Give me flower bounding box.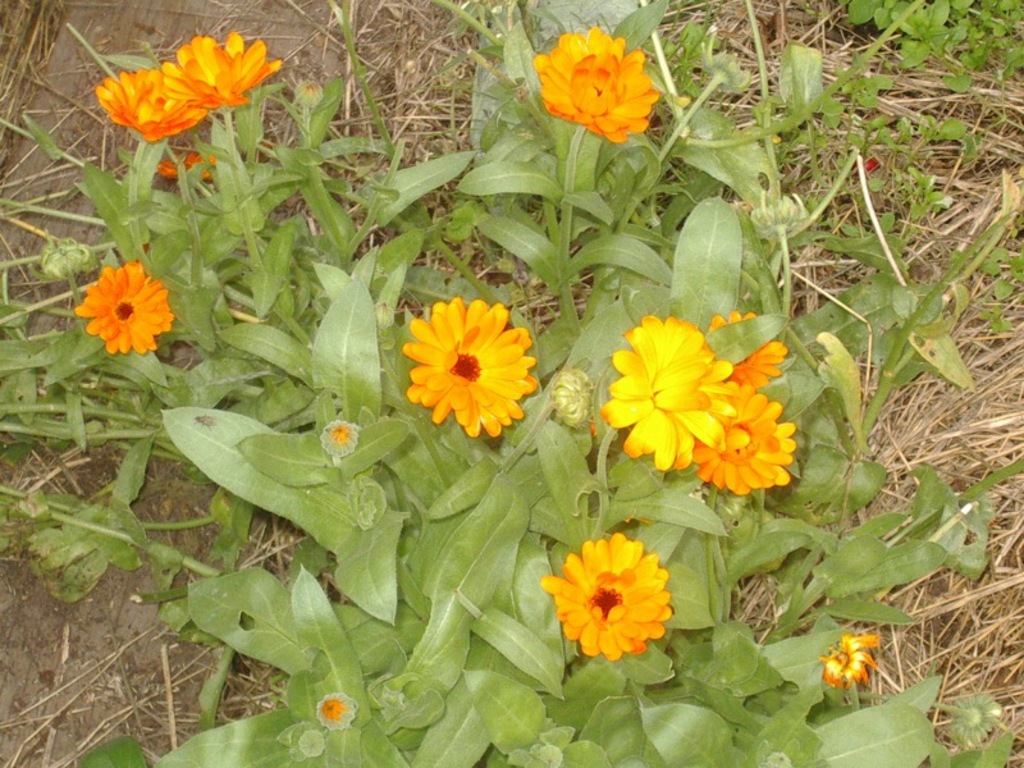
96, 68, 206, 145.
